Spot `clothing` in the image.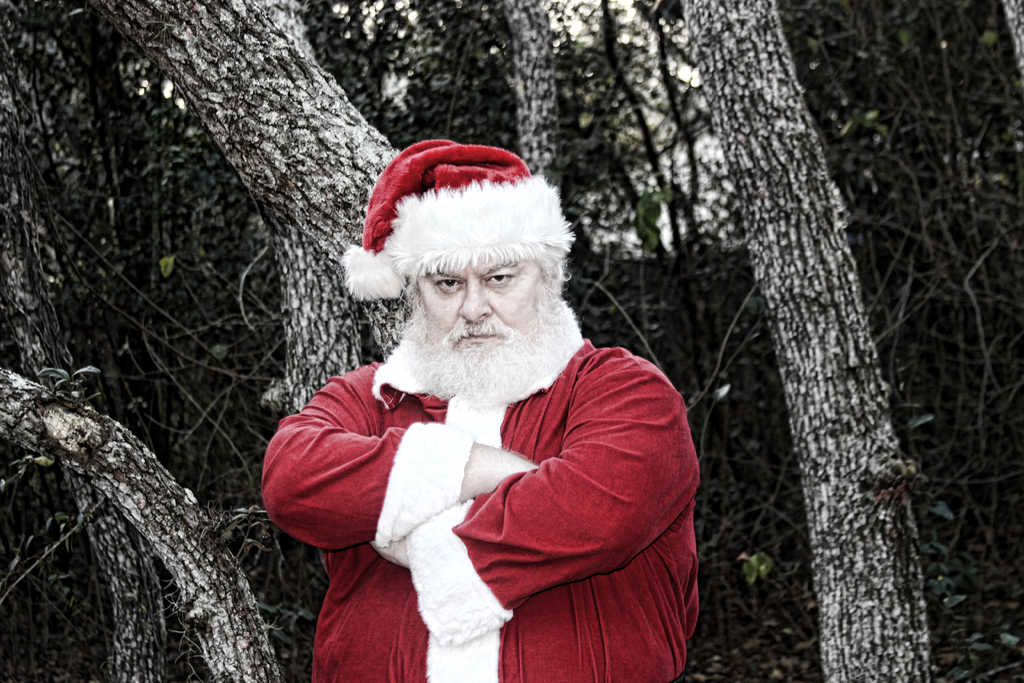
`clothing` found at 278 288 718 650.
